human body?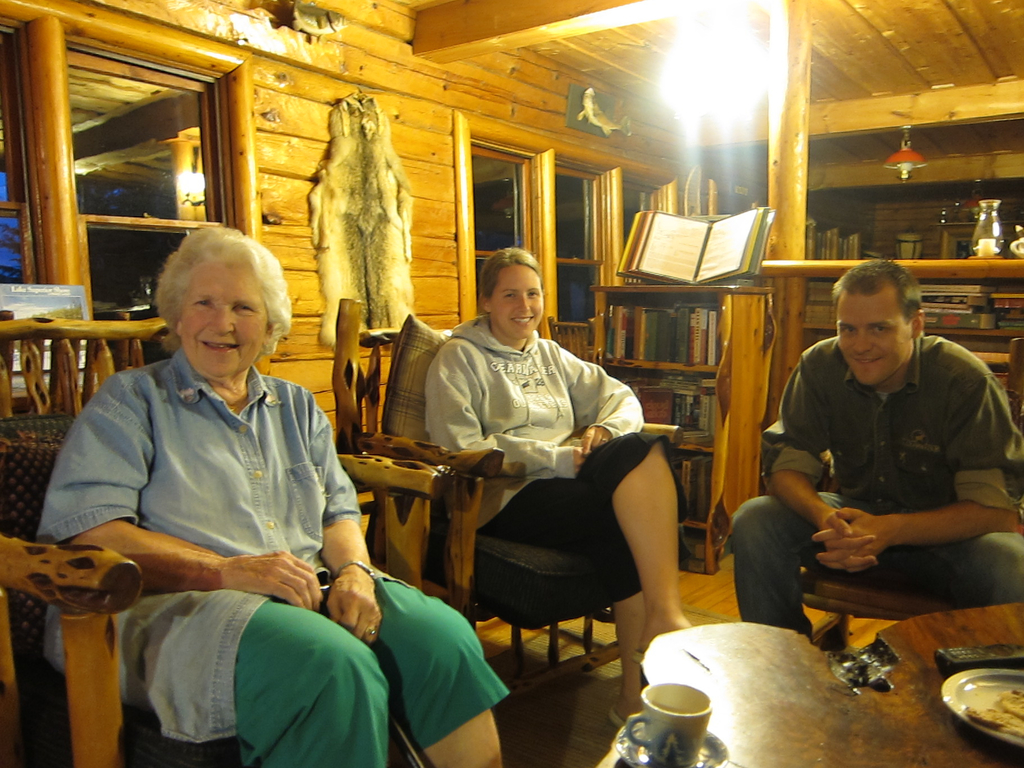
box=[39, 223, 514, 767]
